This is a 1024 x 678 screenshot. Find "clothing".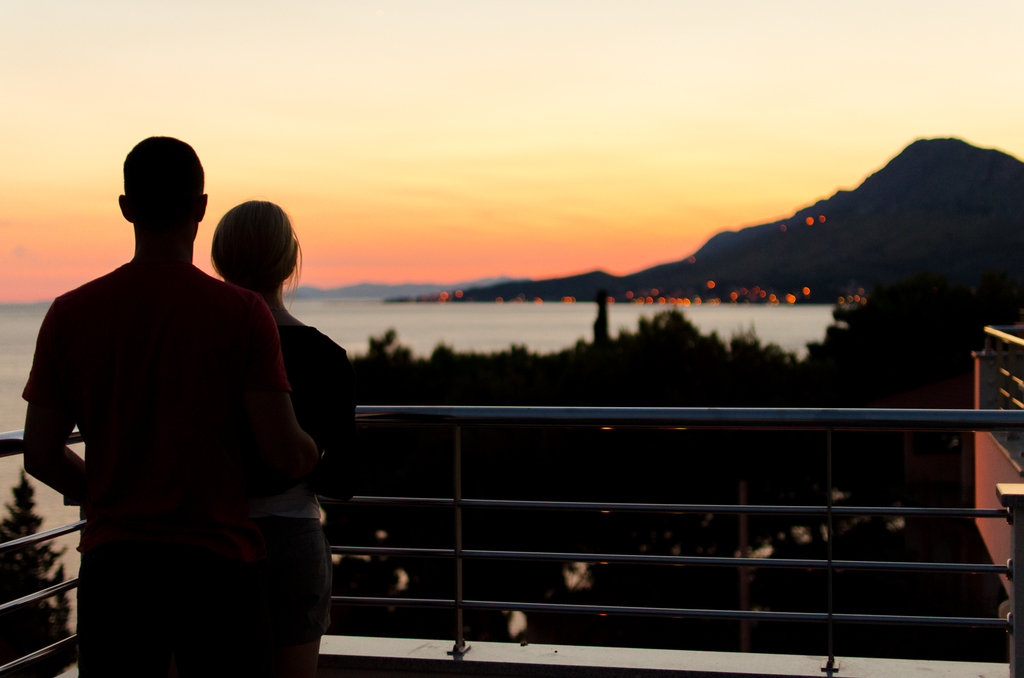
Bounding box: (238,329,357,658).
